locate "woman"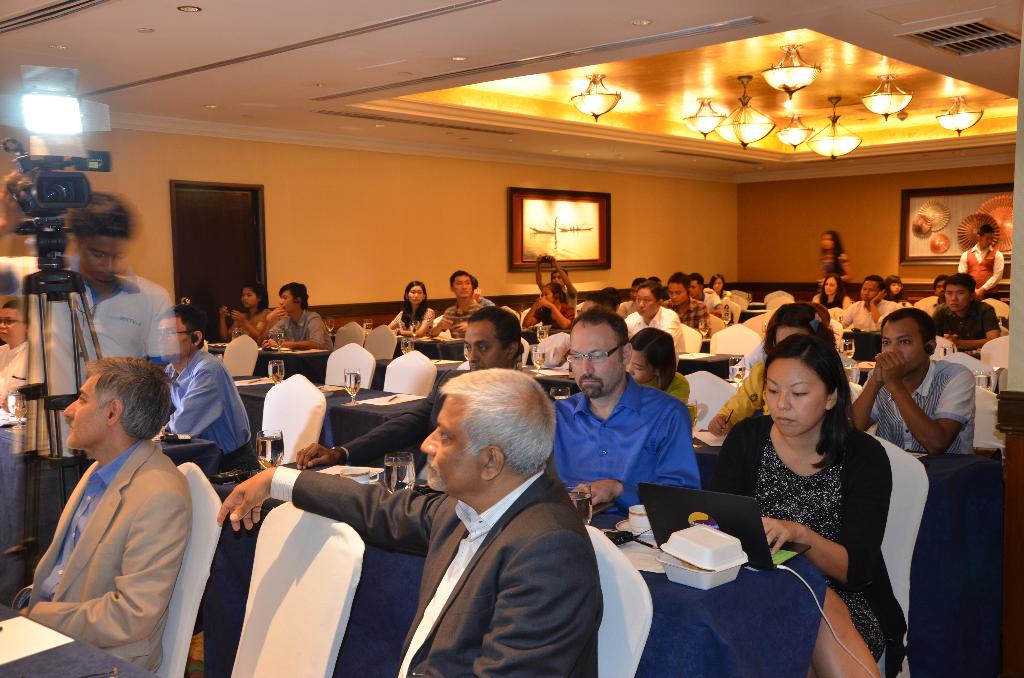
bbox=(522, 284, 575, 333)
